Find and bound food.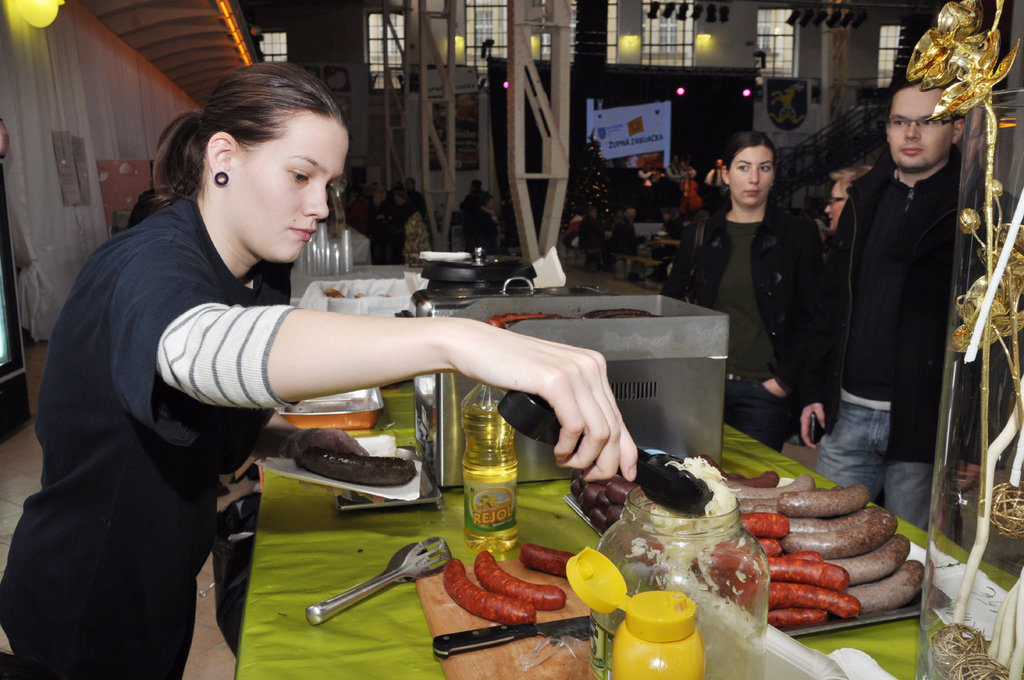
Bound: (473, 550, 561, 606).
